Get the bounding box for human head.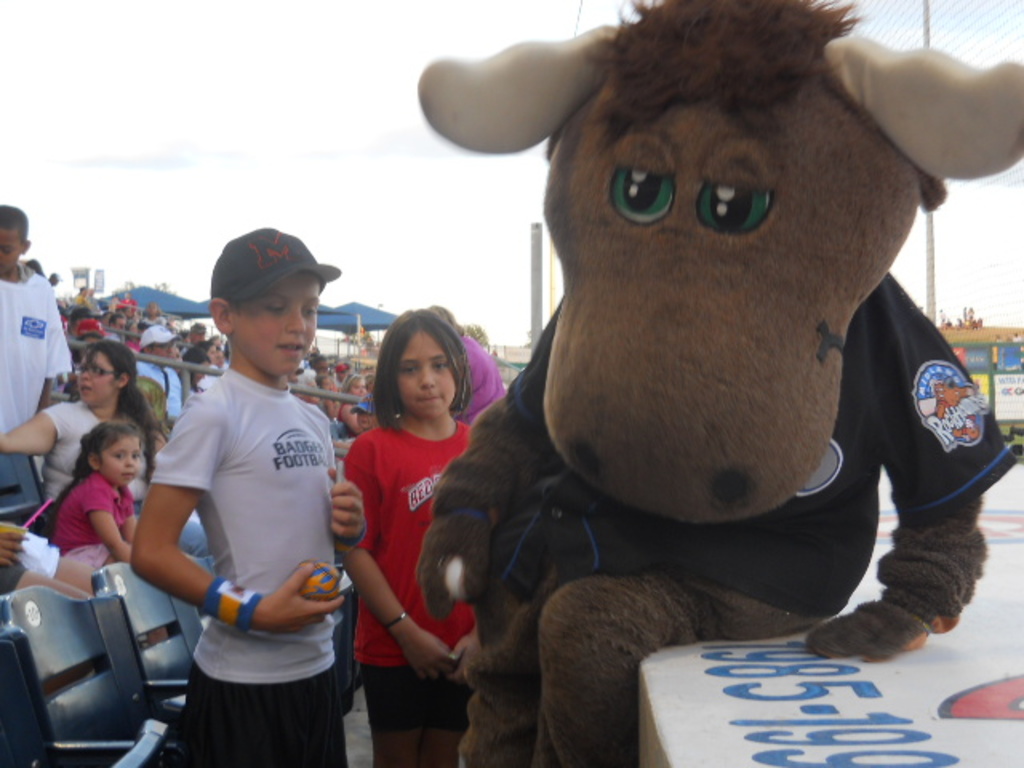
box=[203, 341, 219, 363].
